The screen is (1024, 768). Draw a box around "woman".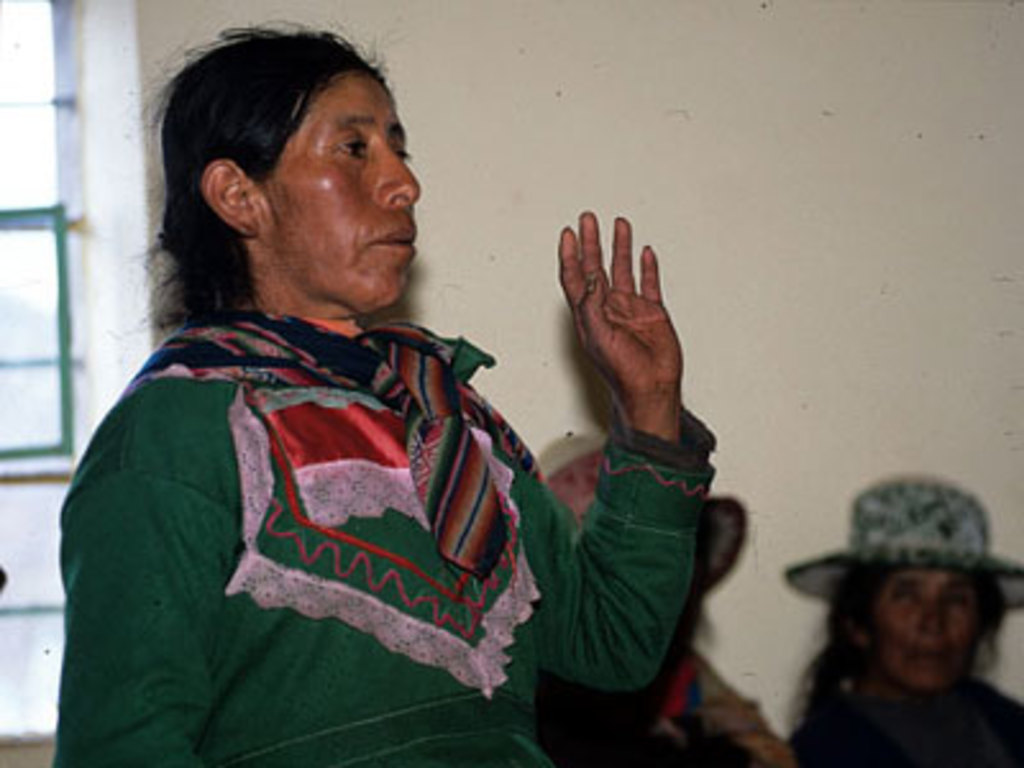
[241,118,753,755].
